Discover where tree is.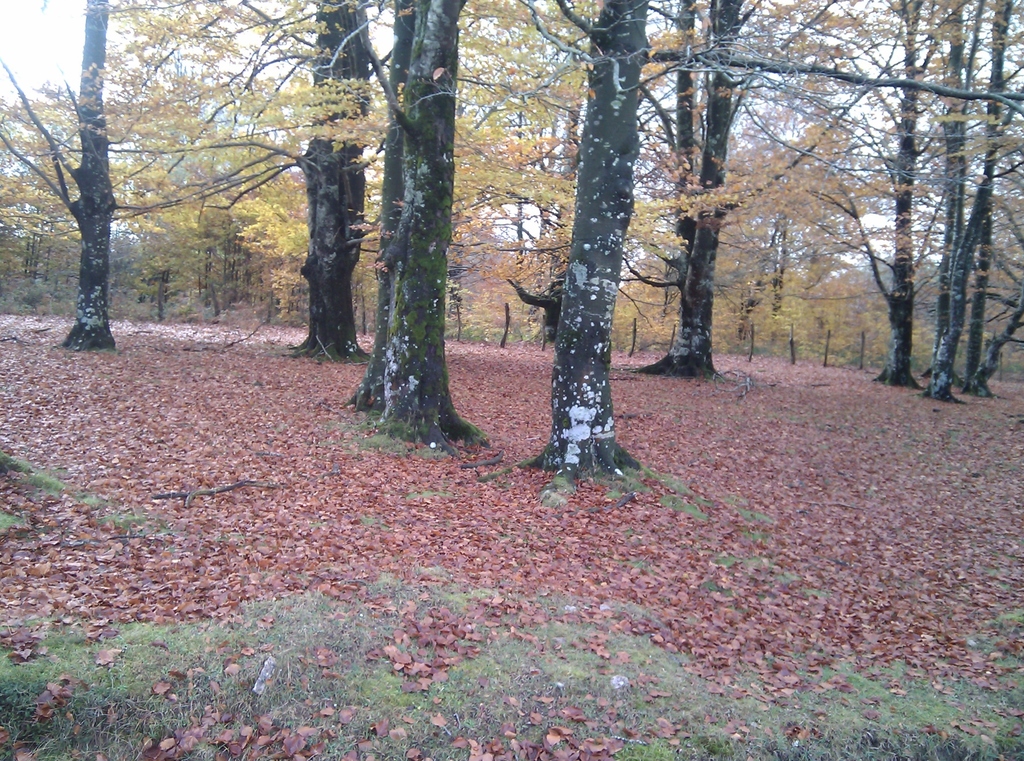
Discovered at [left=926, top=0, right=980, bottom=402].
